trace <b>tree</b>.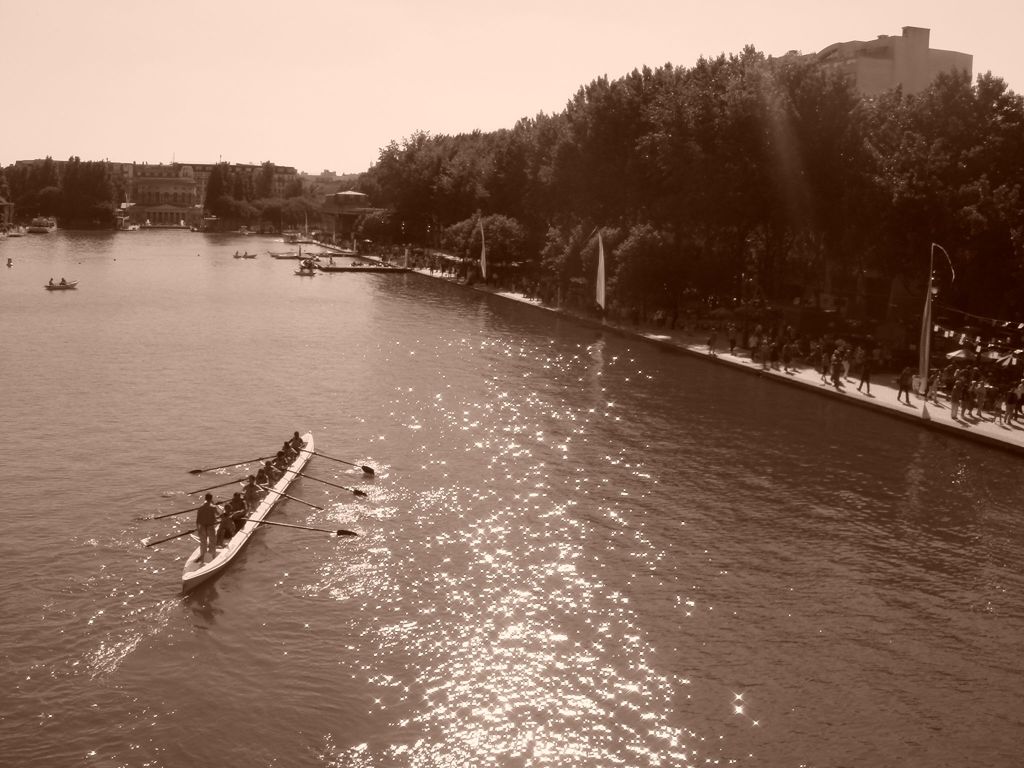
Traced to (607,64,686,212).
